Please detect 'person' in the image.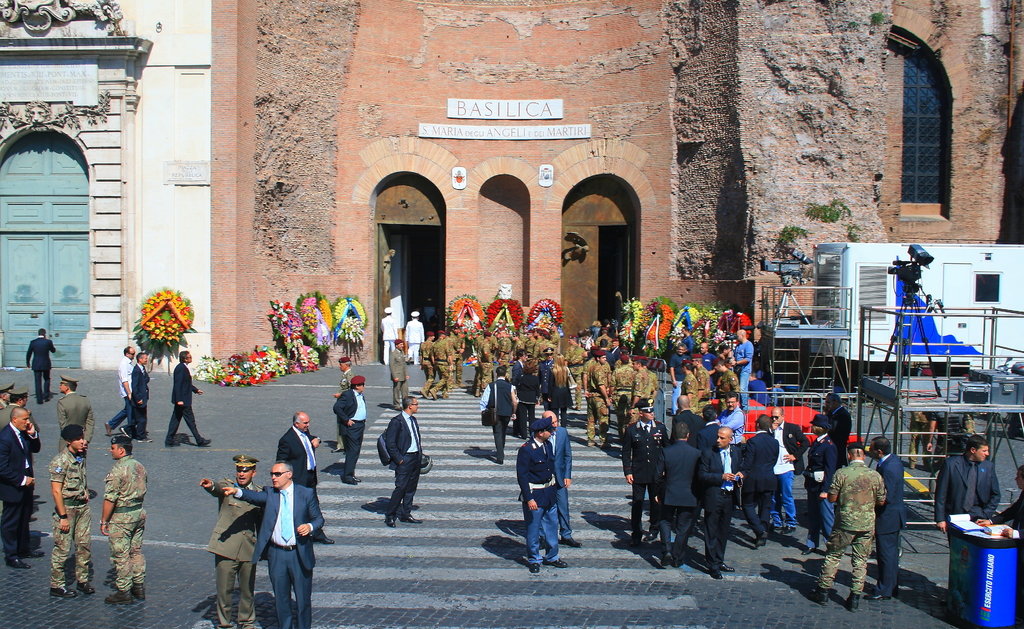
rect(823, 392, 855, 461).
